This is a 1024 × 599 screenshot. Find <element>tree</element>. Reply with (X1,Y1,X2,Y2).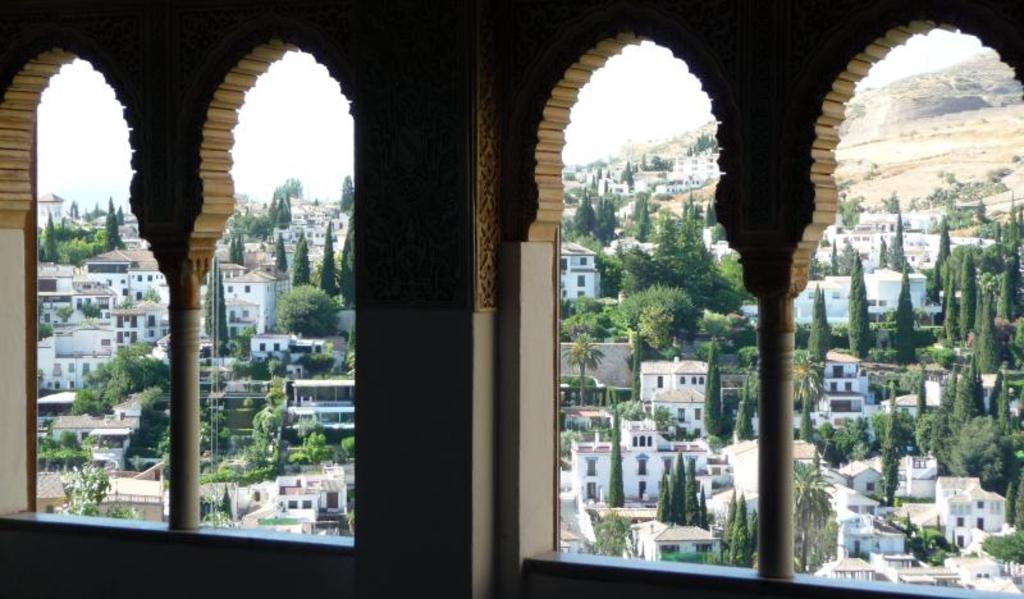
(984,529,1023,563).
